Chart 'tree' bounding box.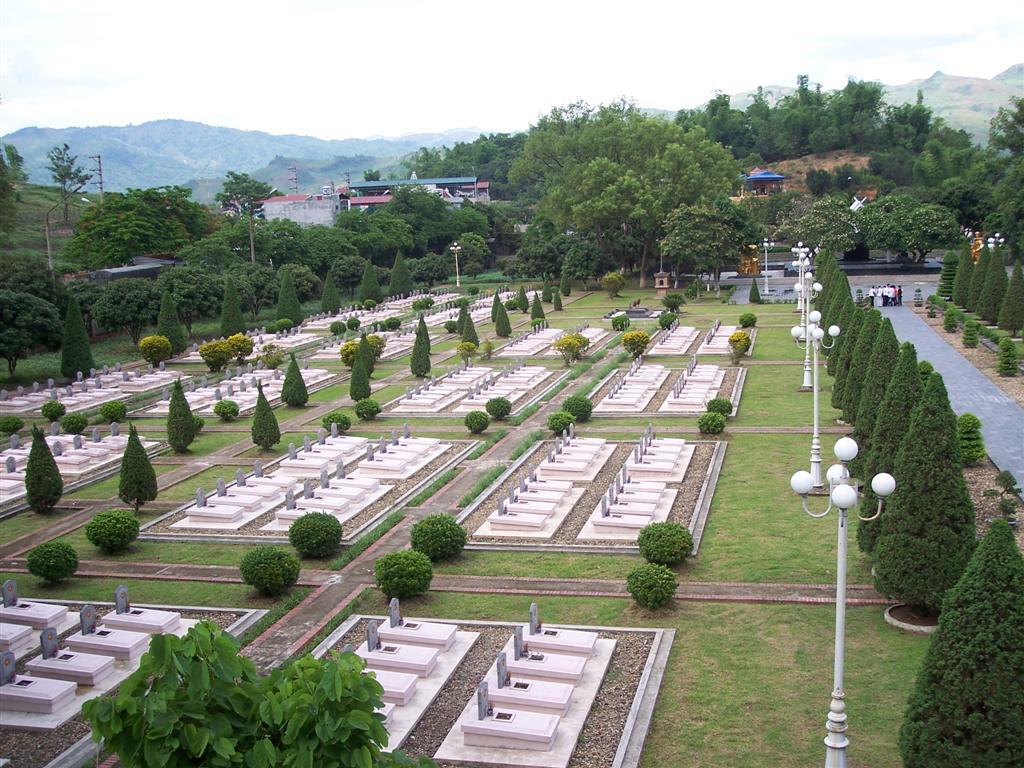
Charted: locate(24, 427, 67, 510).
